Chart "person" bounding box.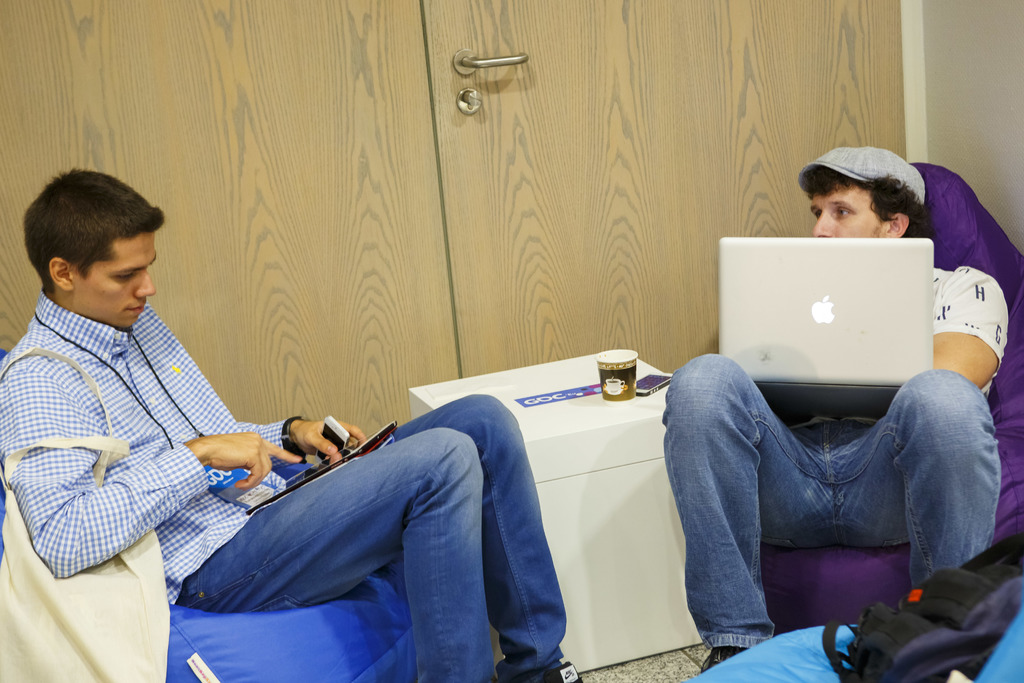
Charted: (left=0, top=172, right=591, bottom=682).
